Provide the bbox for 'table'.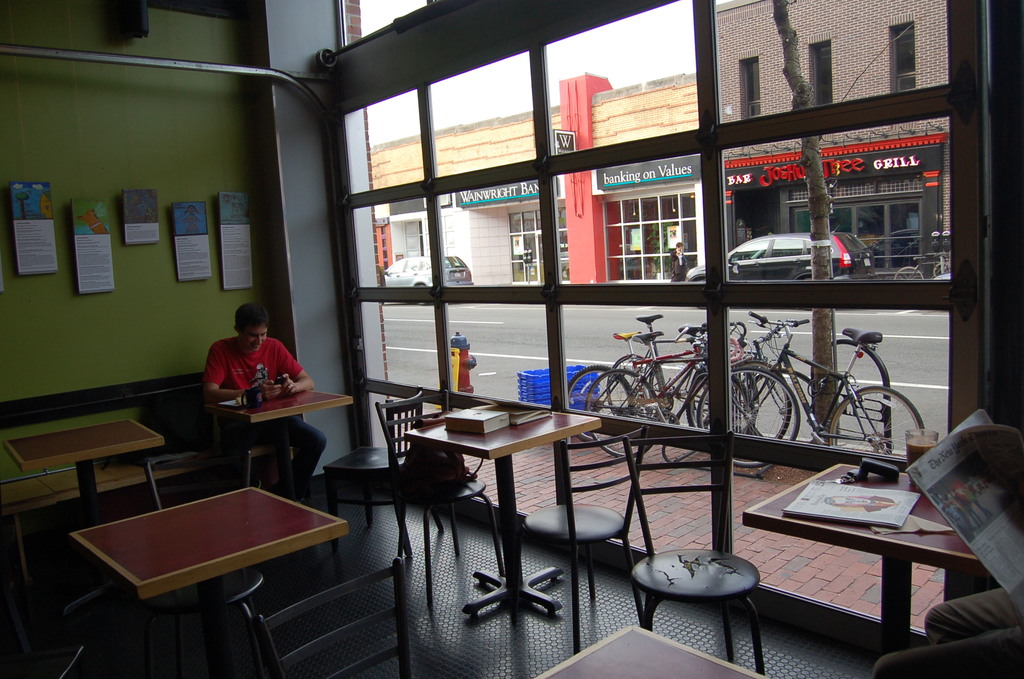
x1=543 y1=625 x2=771 y2=678.
